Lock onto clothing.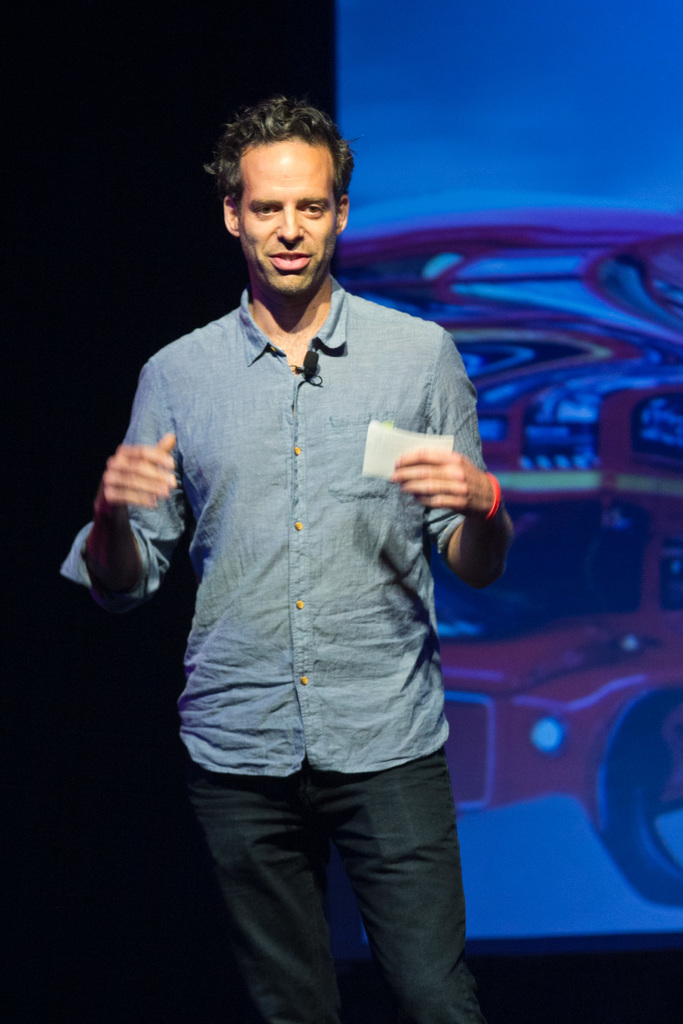
Locked: 104/148/506/989.
